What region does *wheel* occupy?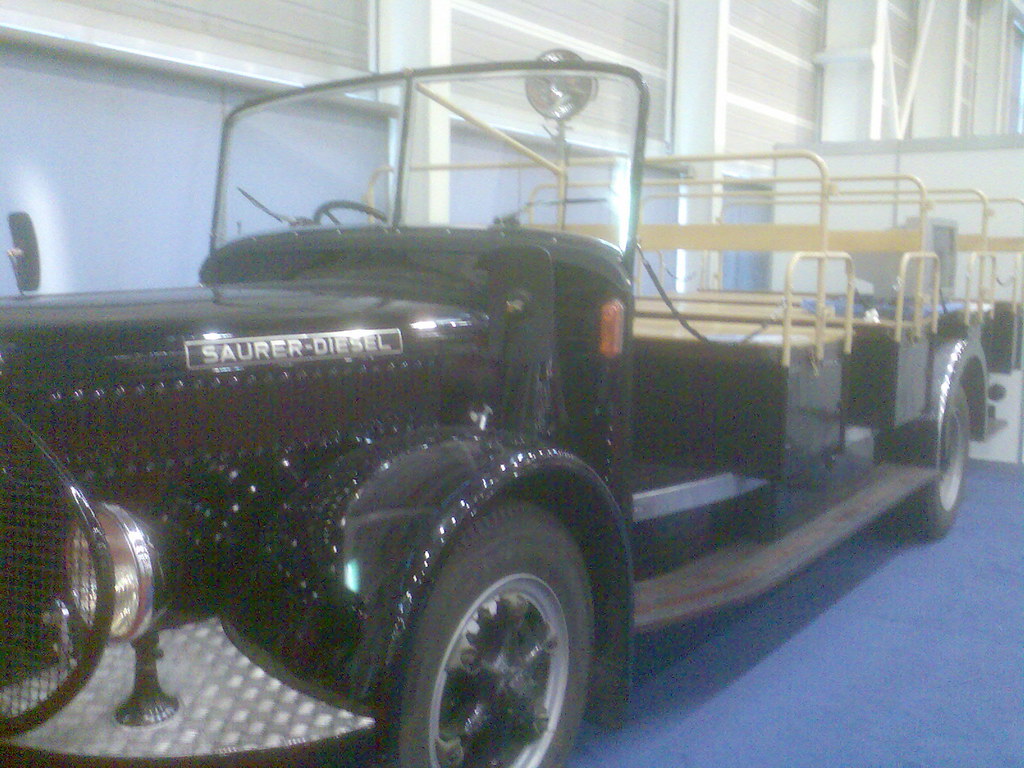
detection(895, 346, 980, 542).
